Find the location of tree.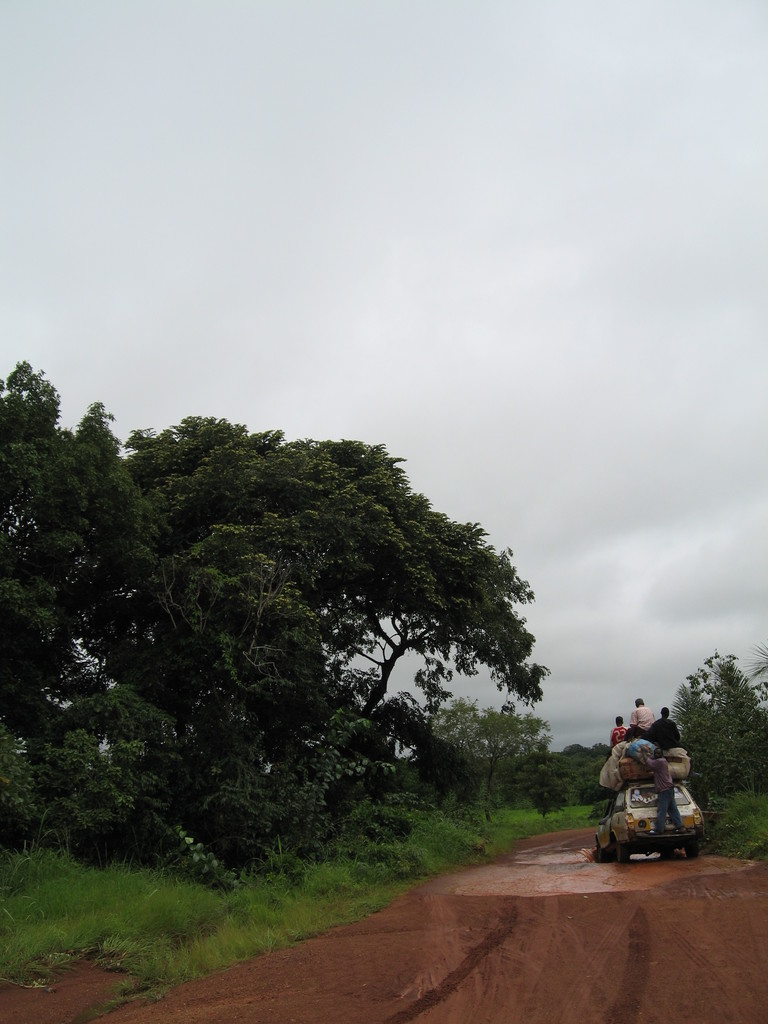
Location: (x1=184, y1=715, x2=419, y2=890).
